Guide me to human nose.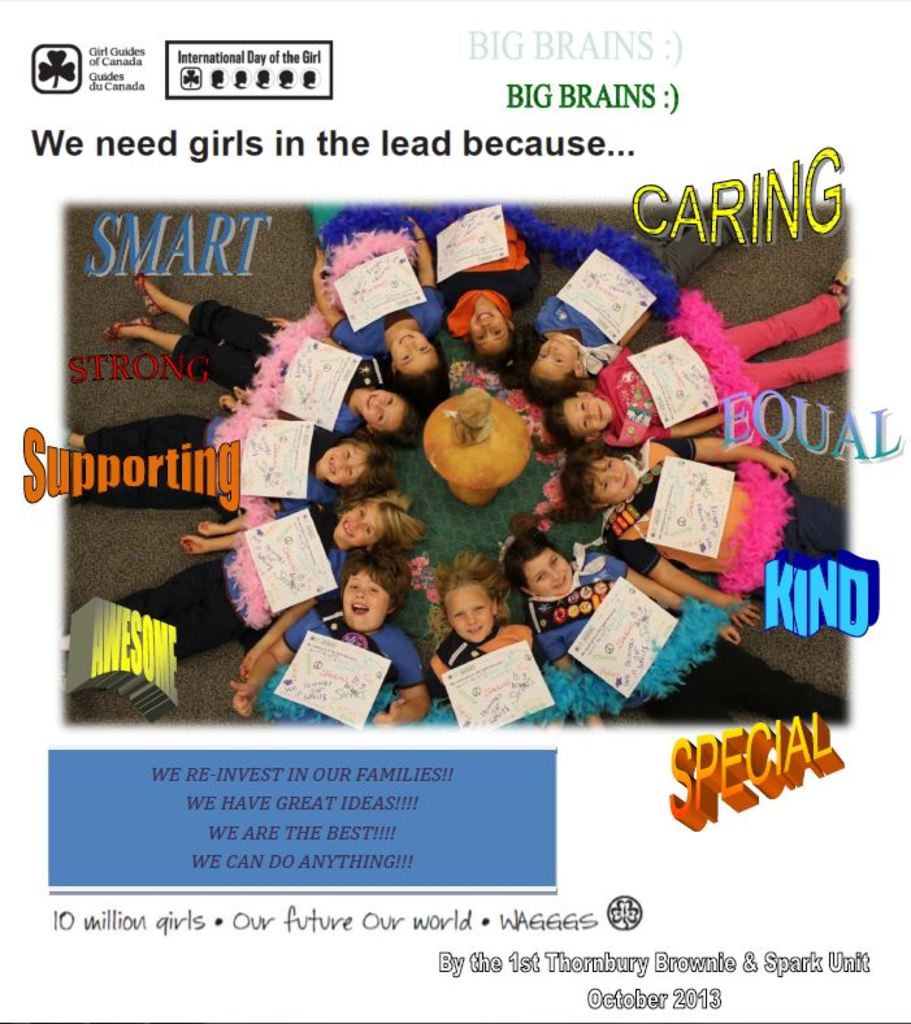
Guidance: bbox=[464, 607, 481, 626].
